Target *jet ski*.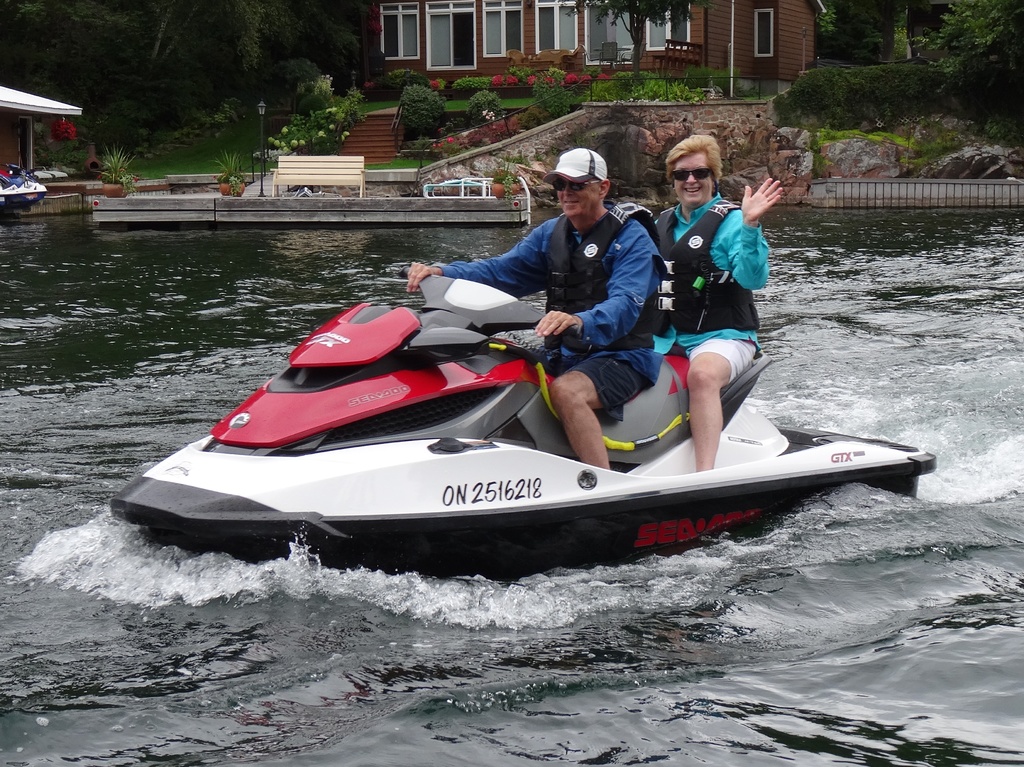
Target region: [left=107, top=251, right=930, bottom=576].
